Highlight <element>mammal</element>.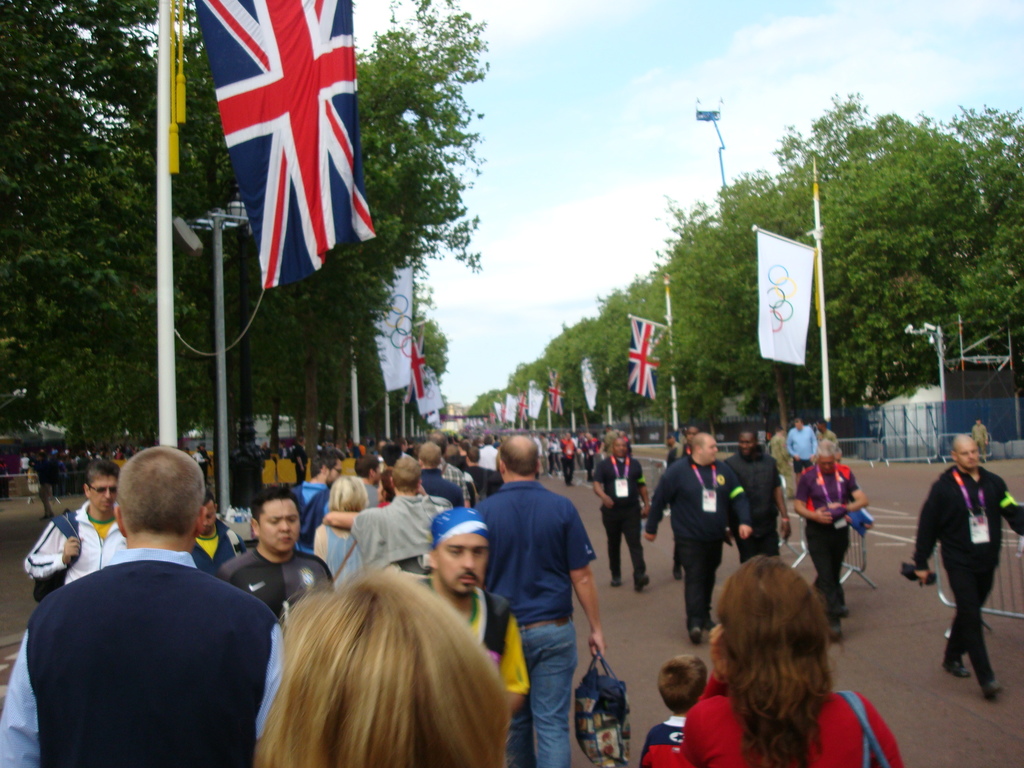
Highlighted region: (787, 419, 817, 478).
